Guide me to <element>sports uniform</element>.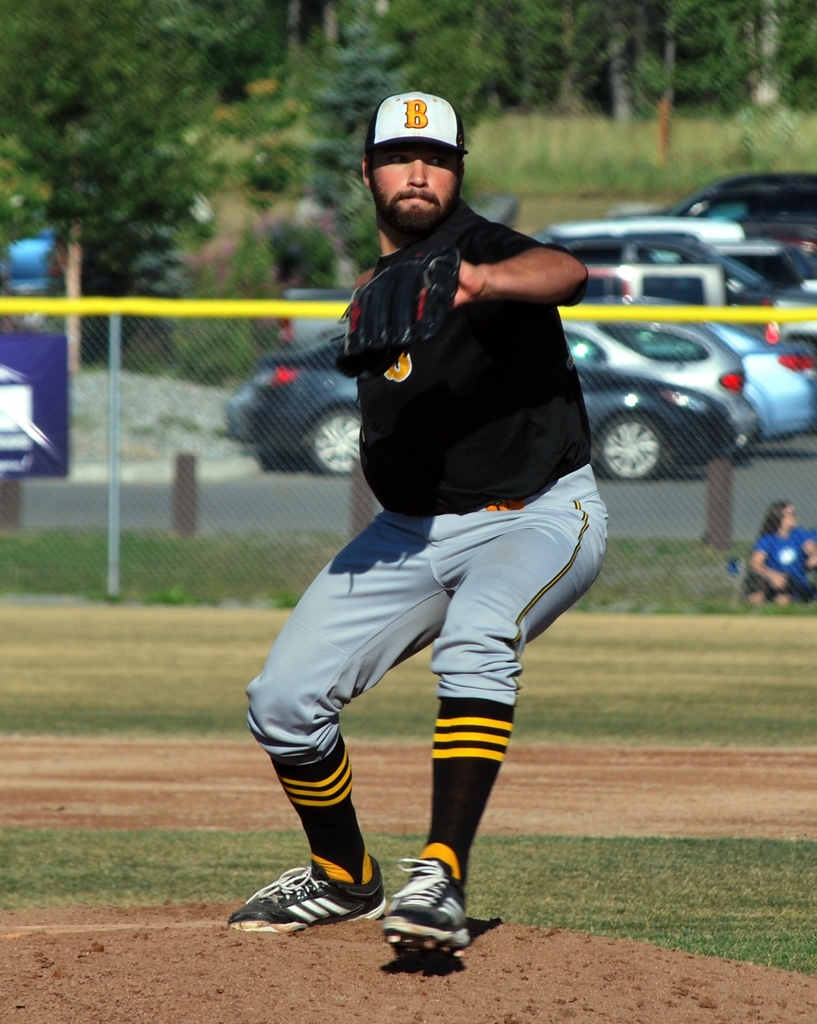
Guidance: <region>211, 196, 619, 734</region>.
